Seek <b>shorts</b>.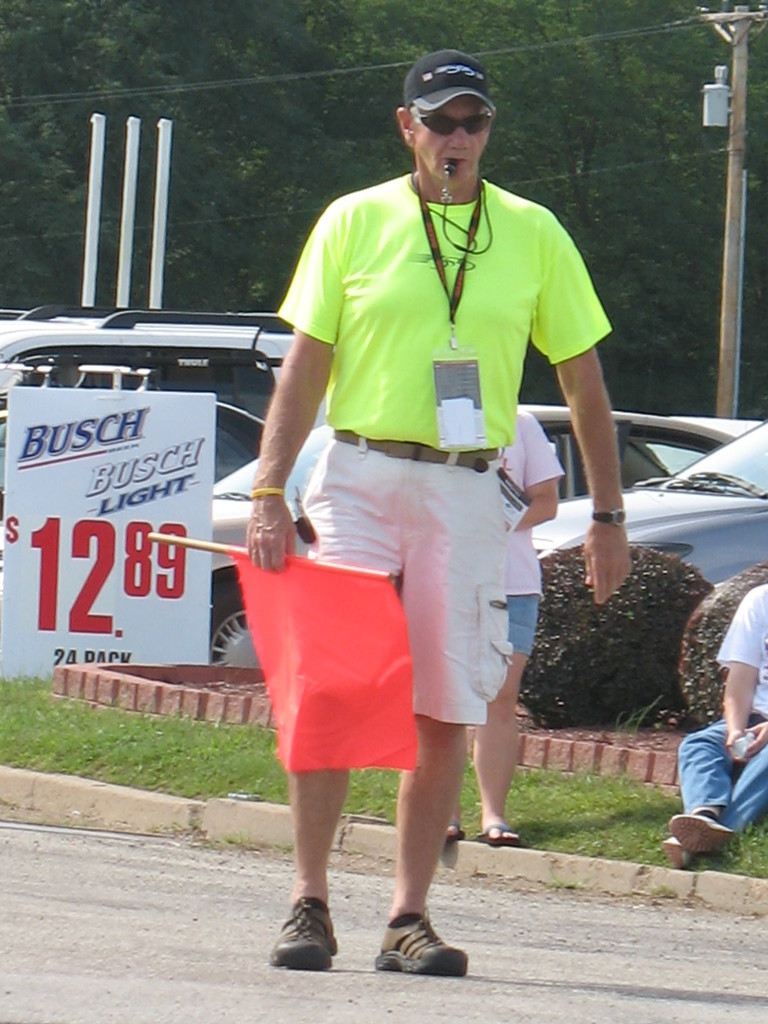
rect(292, 429, 515, 728).
